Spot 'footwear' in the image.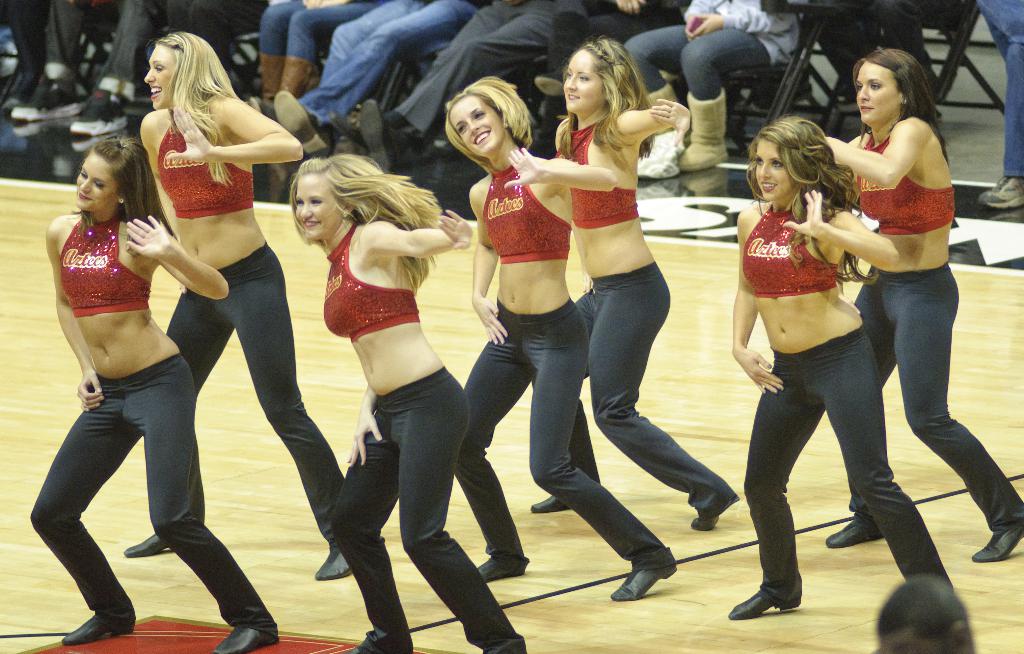
'footwear' found at (273, 89, 332, 159).
